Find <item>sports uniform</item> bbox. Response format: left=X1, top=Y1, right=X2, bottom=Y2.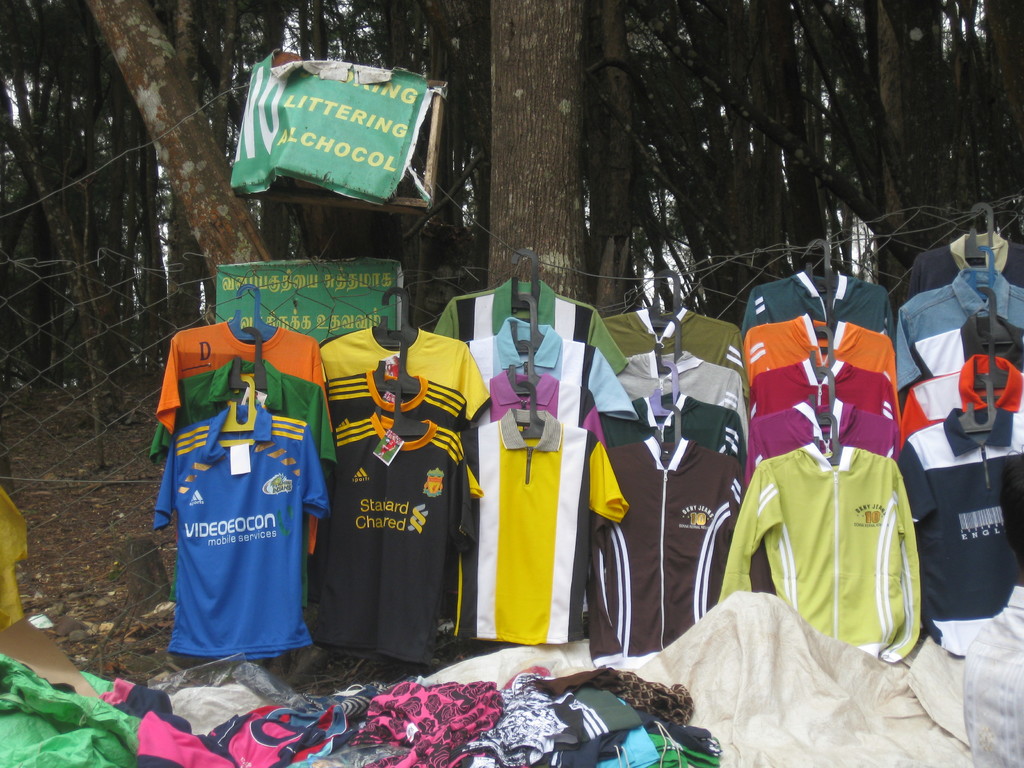
left=742, top=392, right=905, bottom=493.
